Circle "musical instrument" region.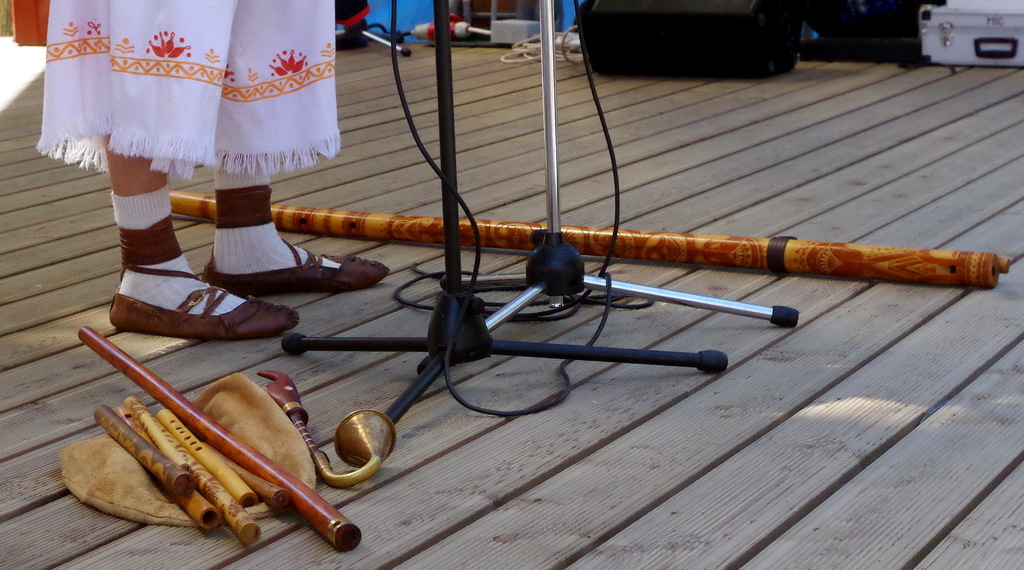
Region: [x1=168, y1=191, x2=1011, y2=289].
